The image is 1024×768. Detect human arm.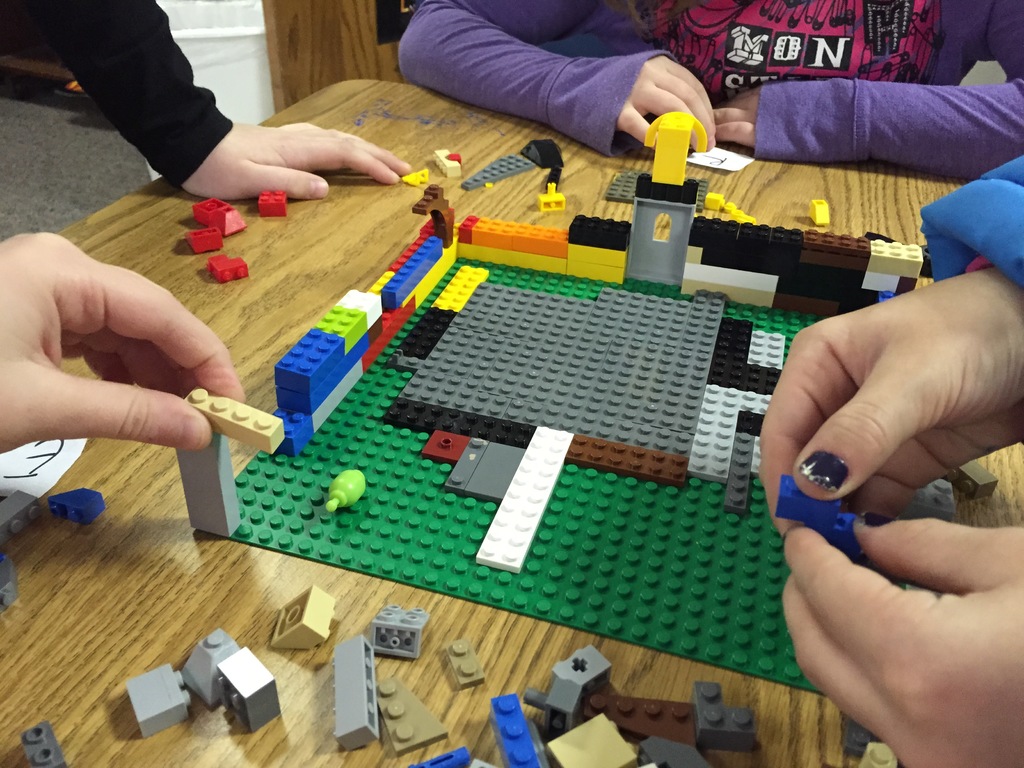
Detection: 394, 16, 726, 143.
